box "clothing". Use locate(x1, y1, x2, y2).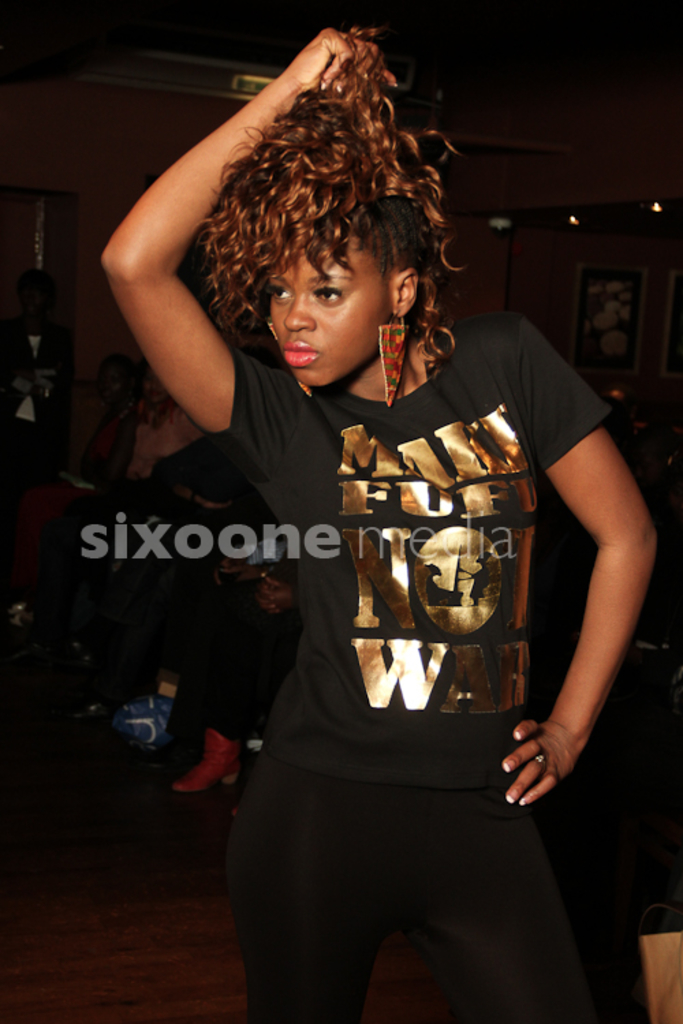
locate(232, 259, 591, 998).
